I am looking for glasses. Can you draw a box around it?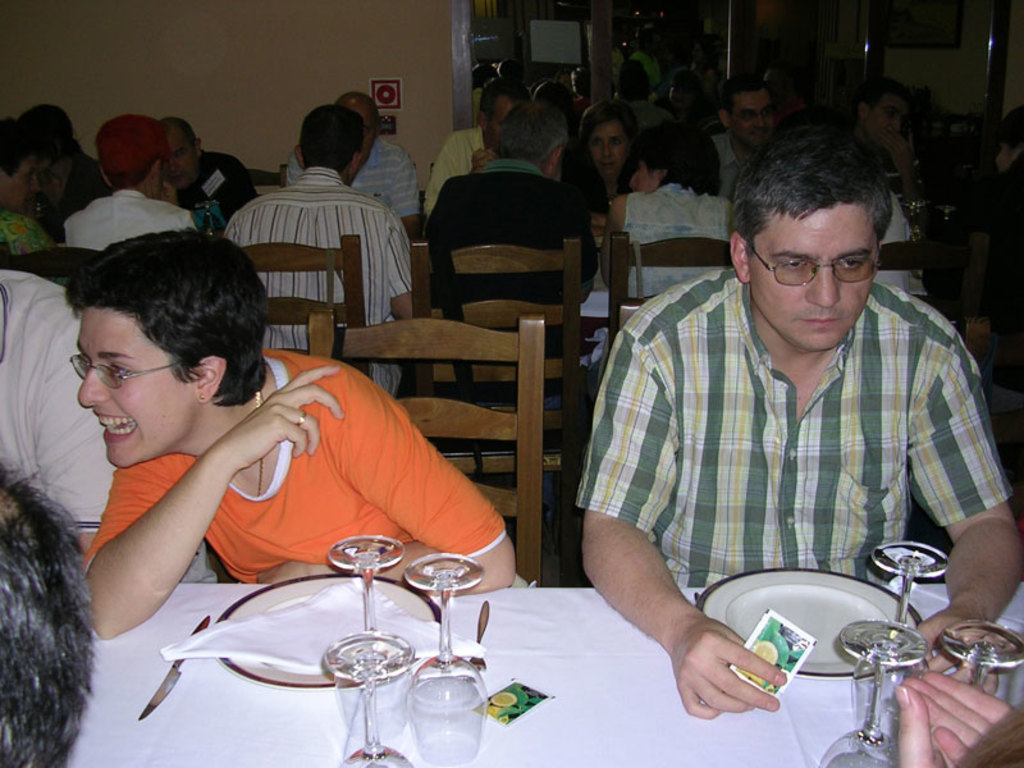
Sure, the bounding box is region(67, 355, 198, 390).
